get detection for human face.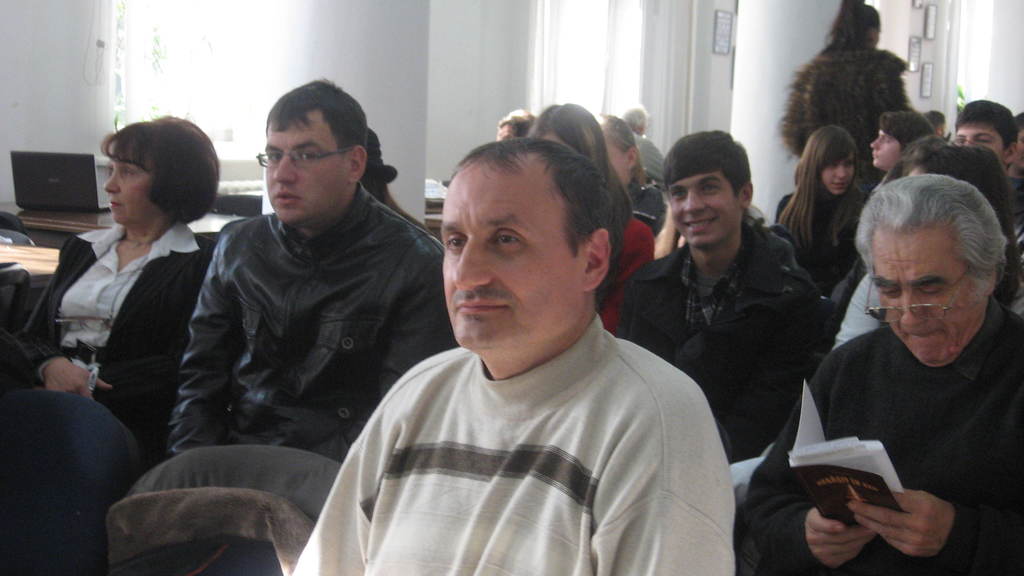
Detection: 957:126:1002:162.
